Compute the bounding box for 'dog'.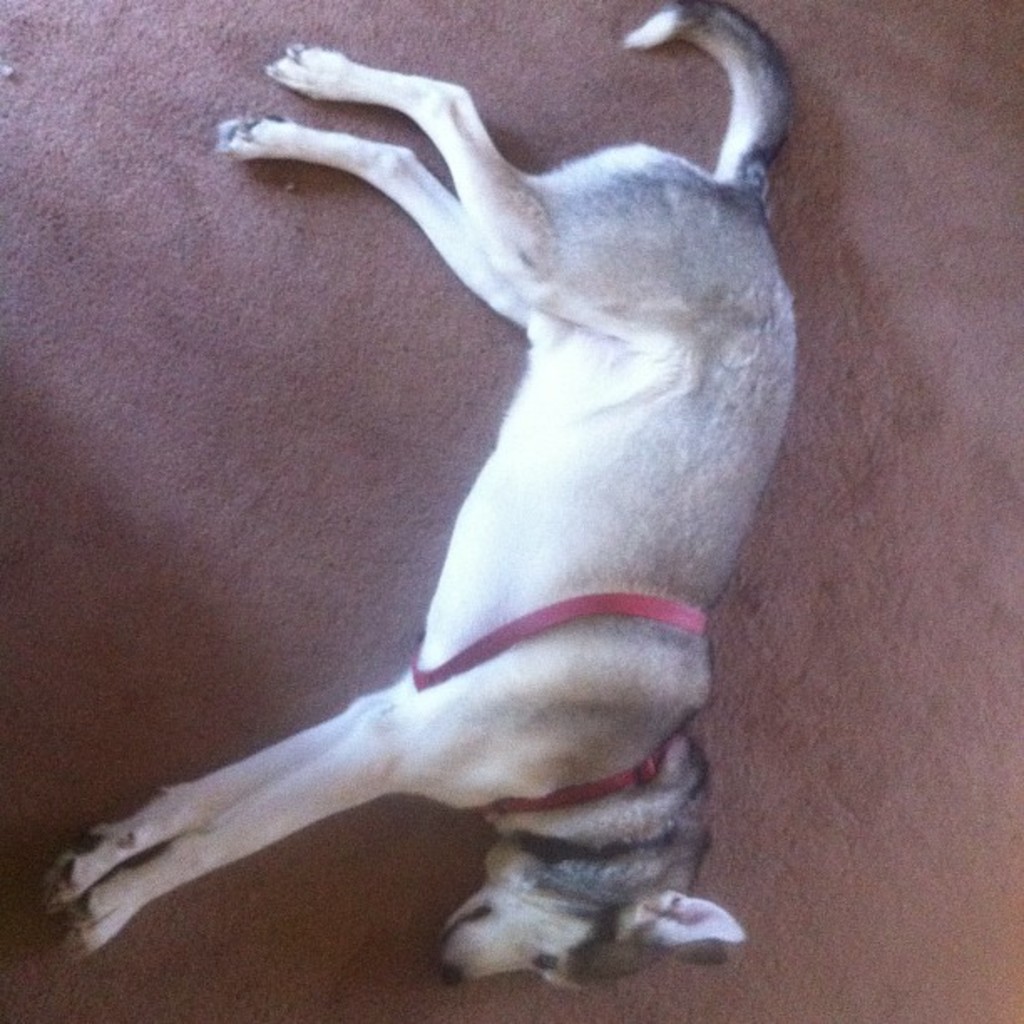
40,0,745,974.
